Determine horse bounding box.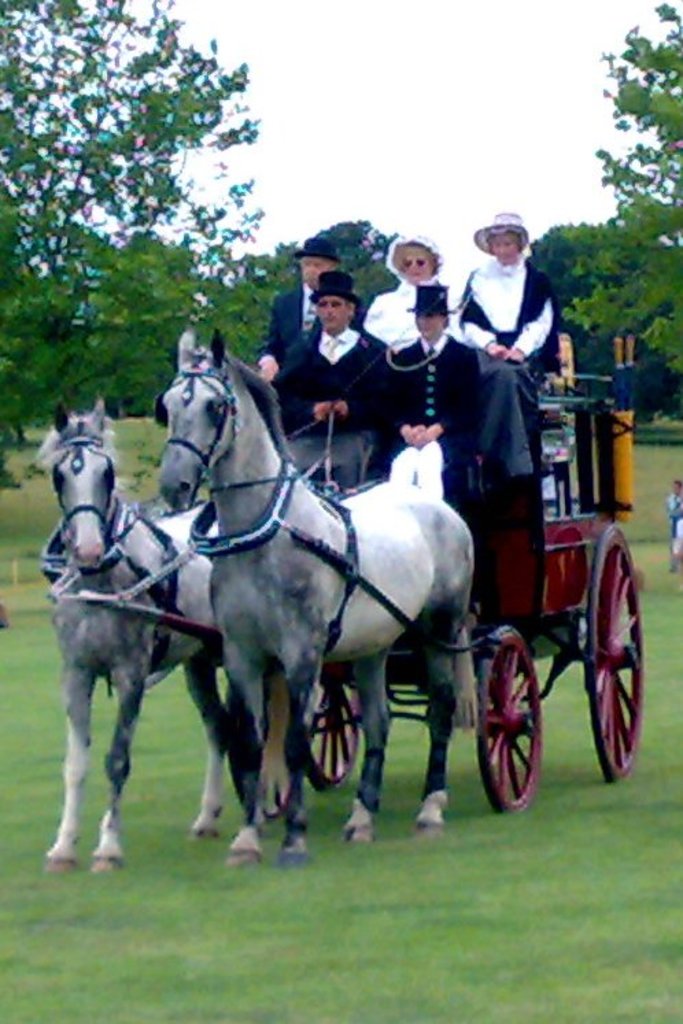
Determined: (x1=154, y1=325, x2=479, y2=870).
